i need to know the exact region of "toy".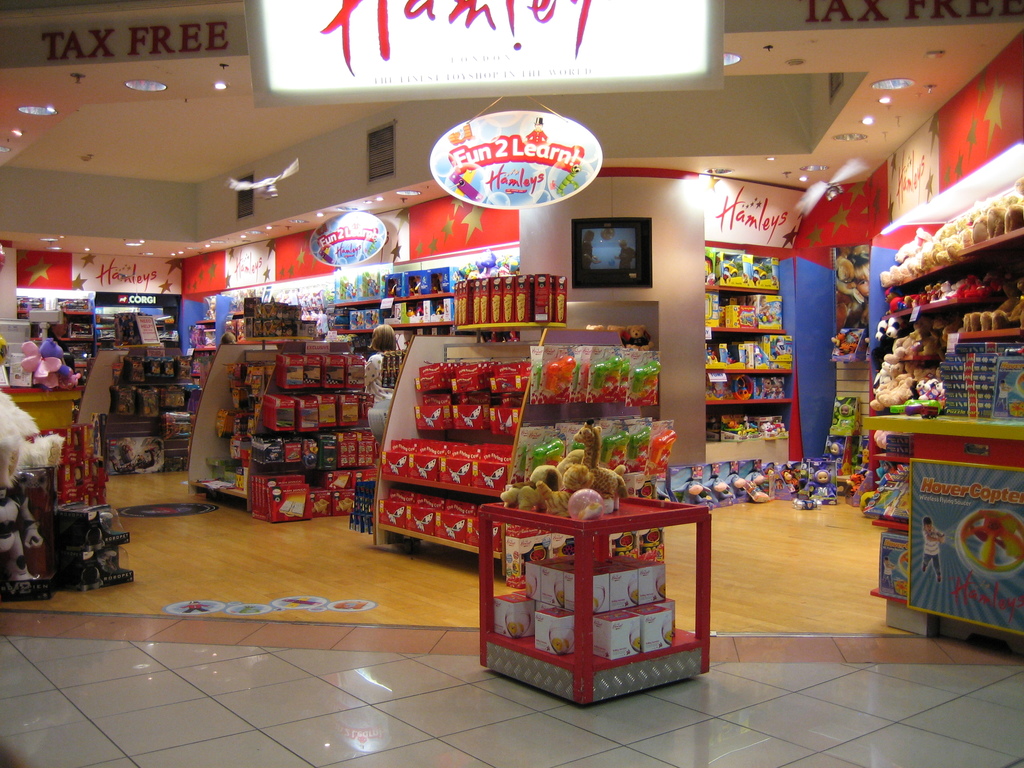
Region: l=168, t=415, r=190, b=437.
